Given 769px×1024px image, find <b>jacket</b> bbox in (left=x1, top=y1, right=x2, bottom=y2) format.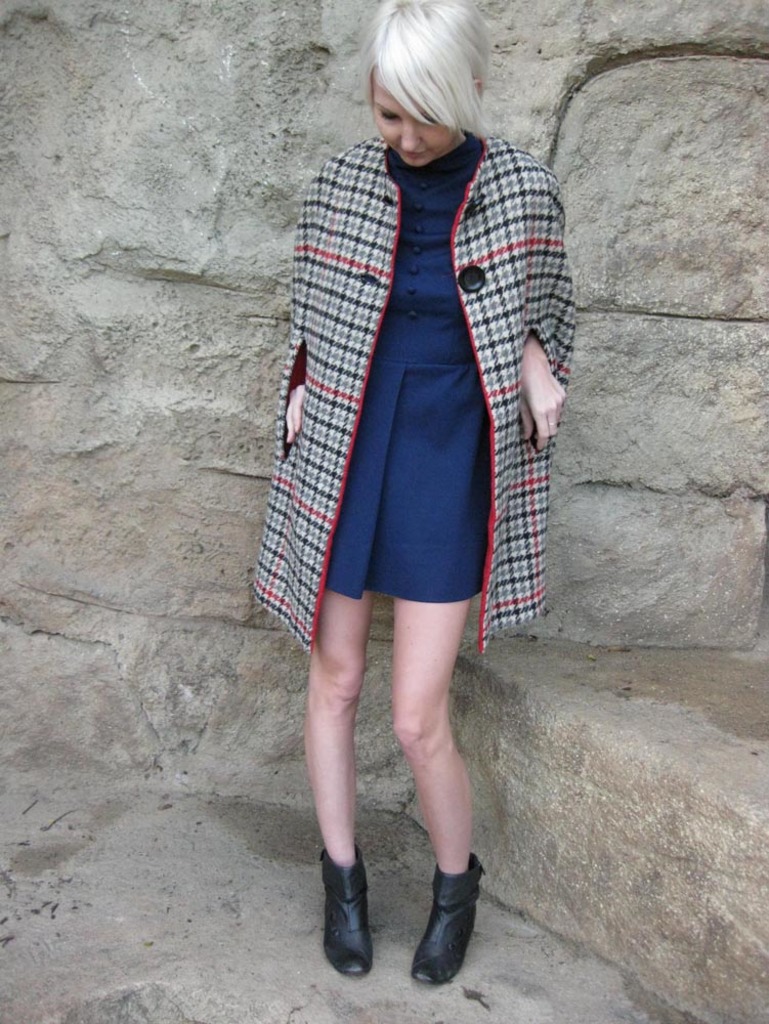
(left=250, top=133, right=546, bottom=651).
